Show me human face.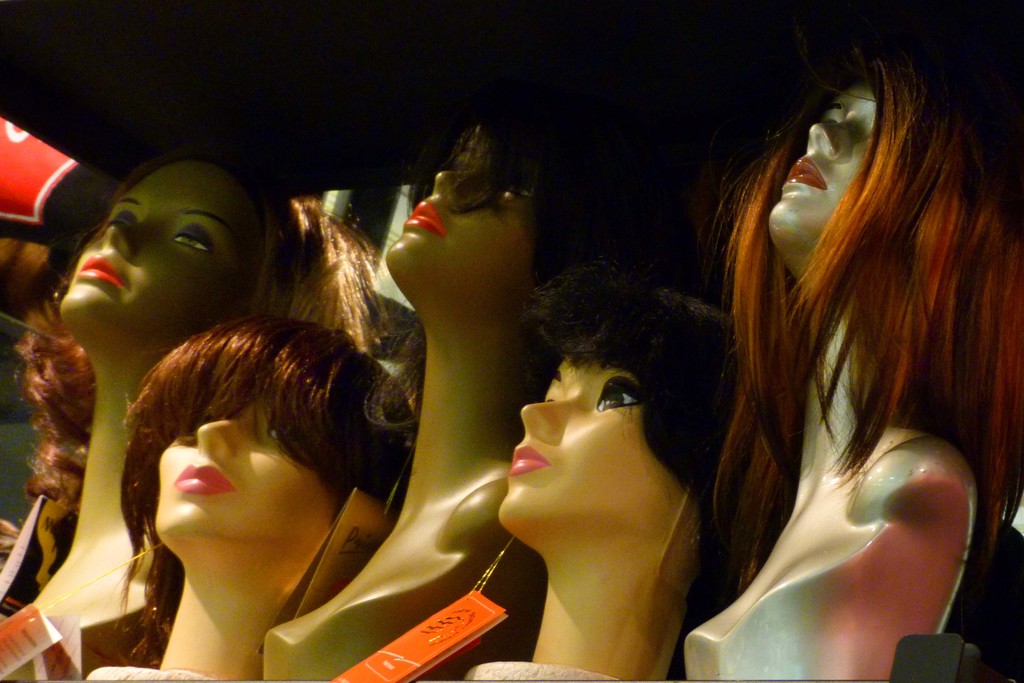
human face is here: [left=158, top=398, right=342, bottom=545].
